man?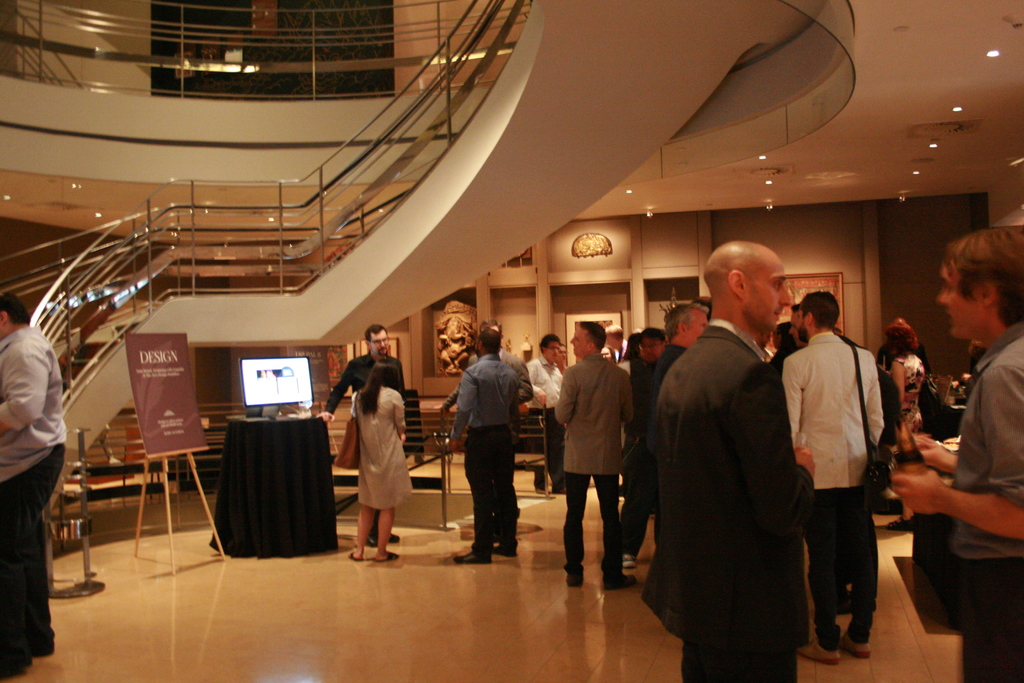
529 327 570 492
